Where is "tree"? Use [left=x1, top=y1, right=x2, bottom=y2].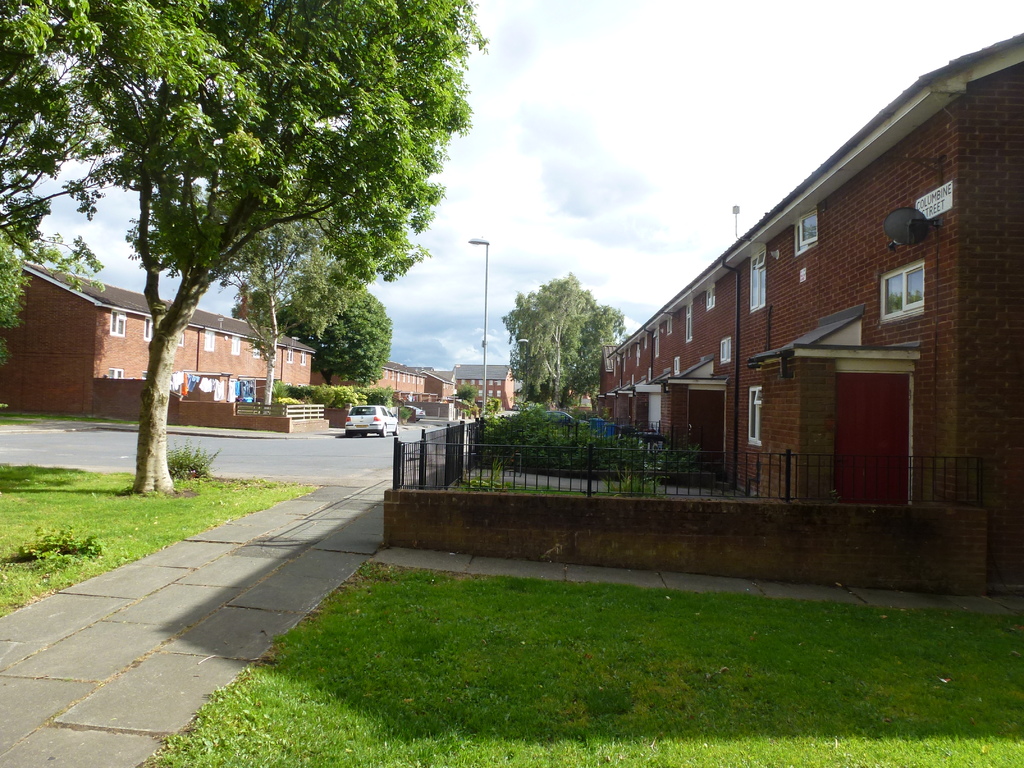
[left=236, top=244, right=326, bottom=408].
